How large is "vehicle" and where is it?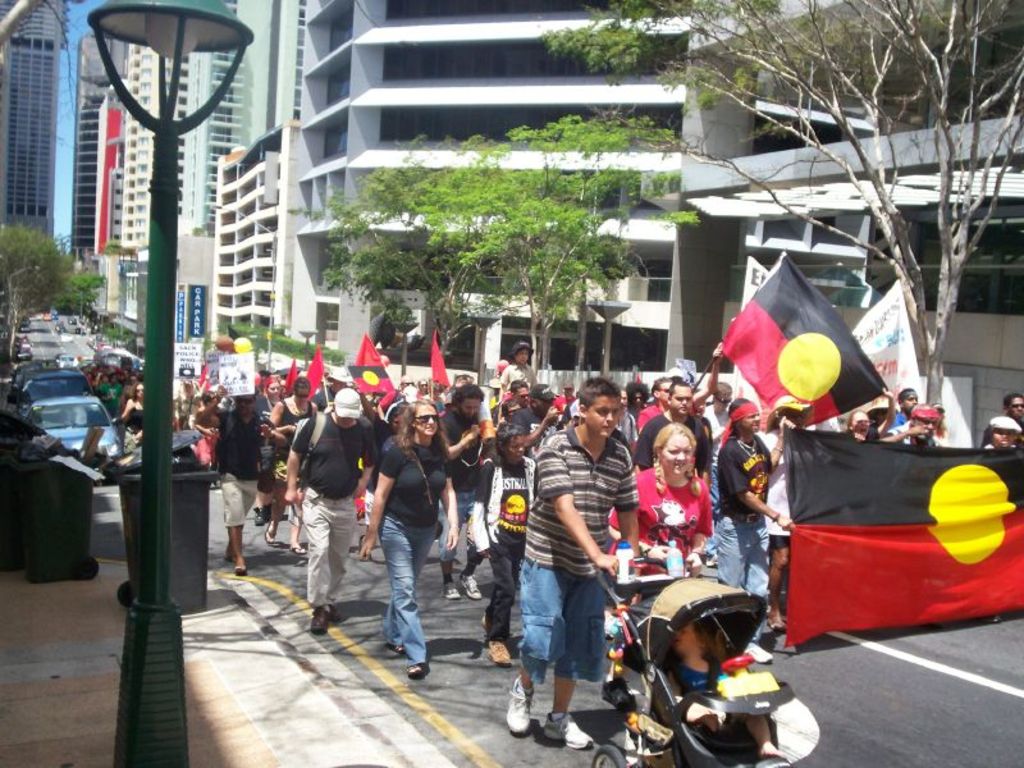
Bounding box: 67:316:83:329.
